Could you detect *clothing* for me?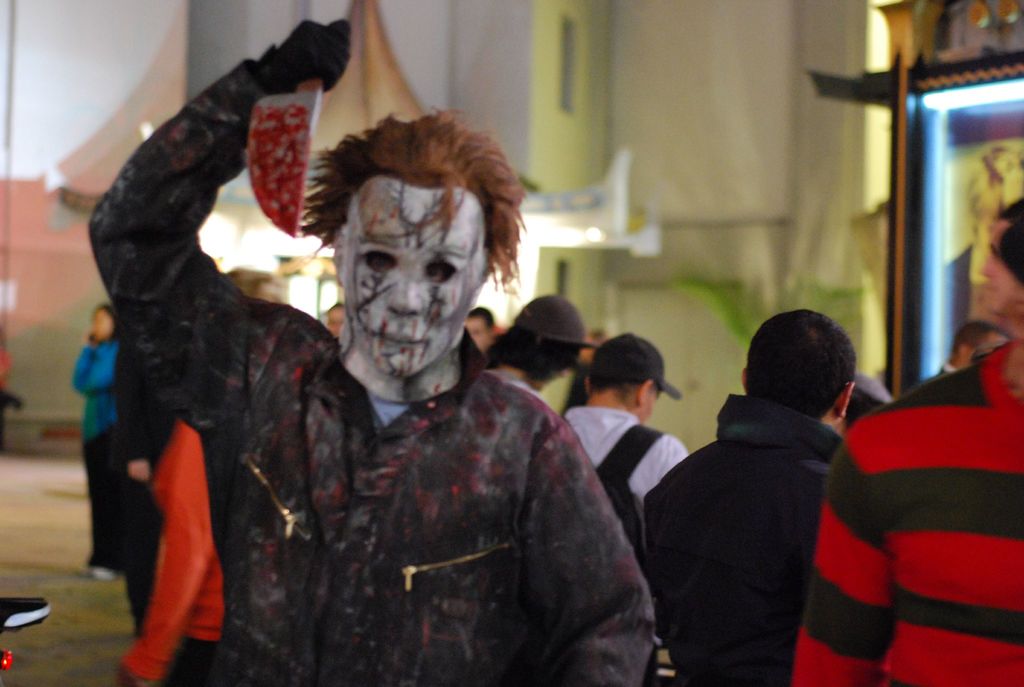
Detection result: locate(561, 409, 684, 578).
